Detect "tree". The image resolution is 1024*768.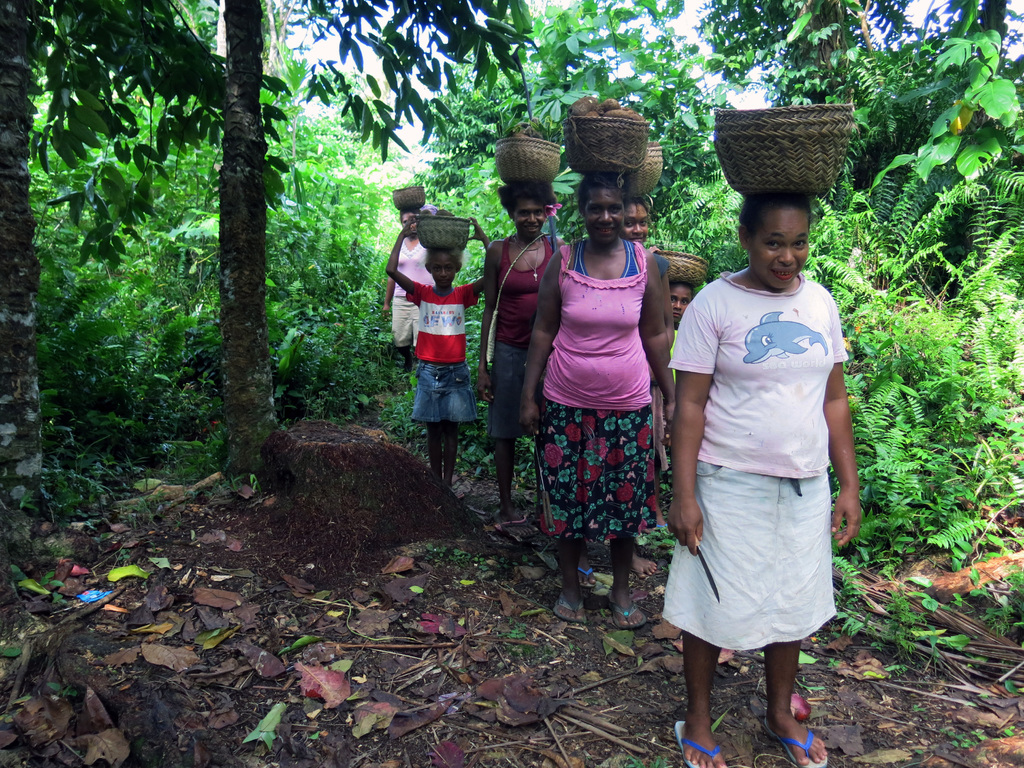
0:0:280:482.
